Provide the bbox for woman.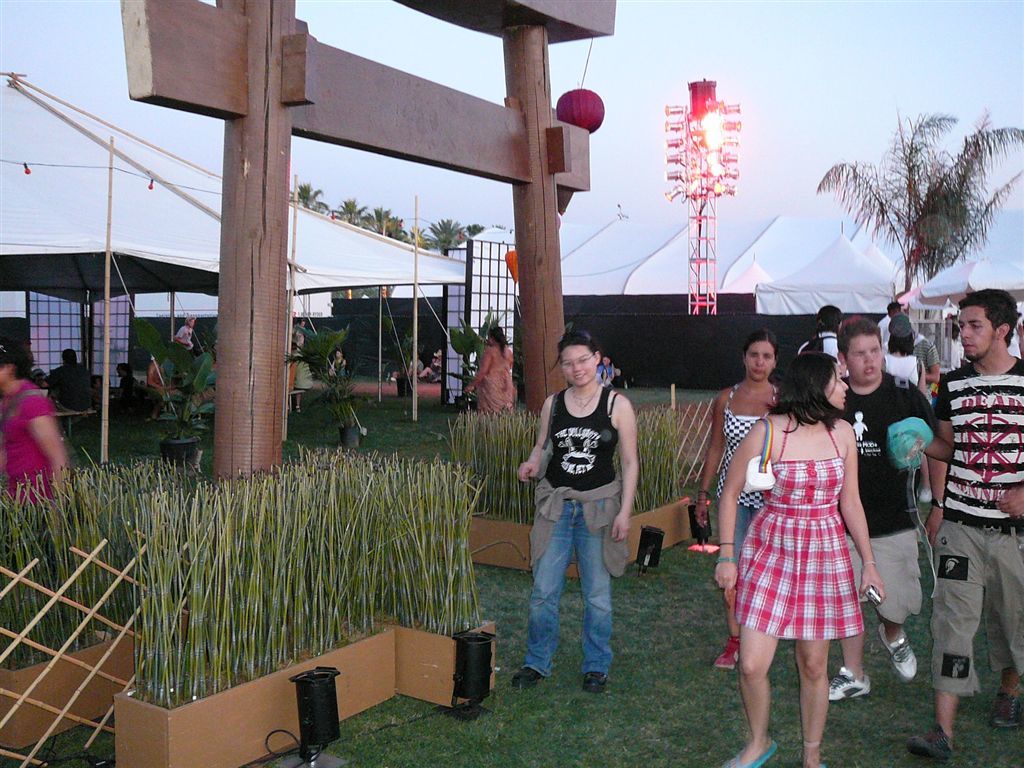
rect(726, 333, 885, 745).
